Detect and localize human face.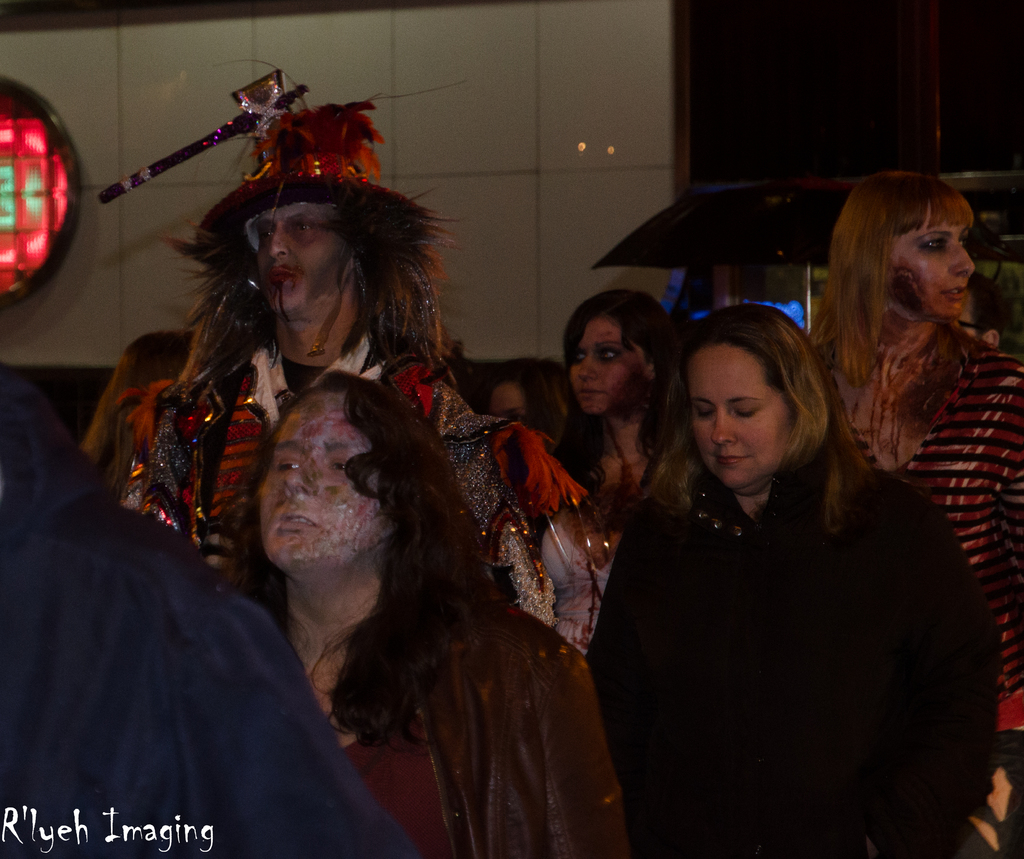
Localized at 890:201:973:322.
